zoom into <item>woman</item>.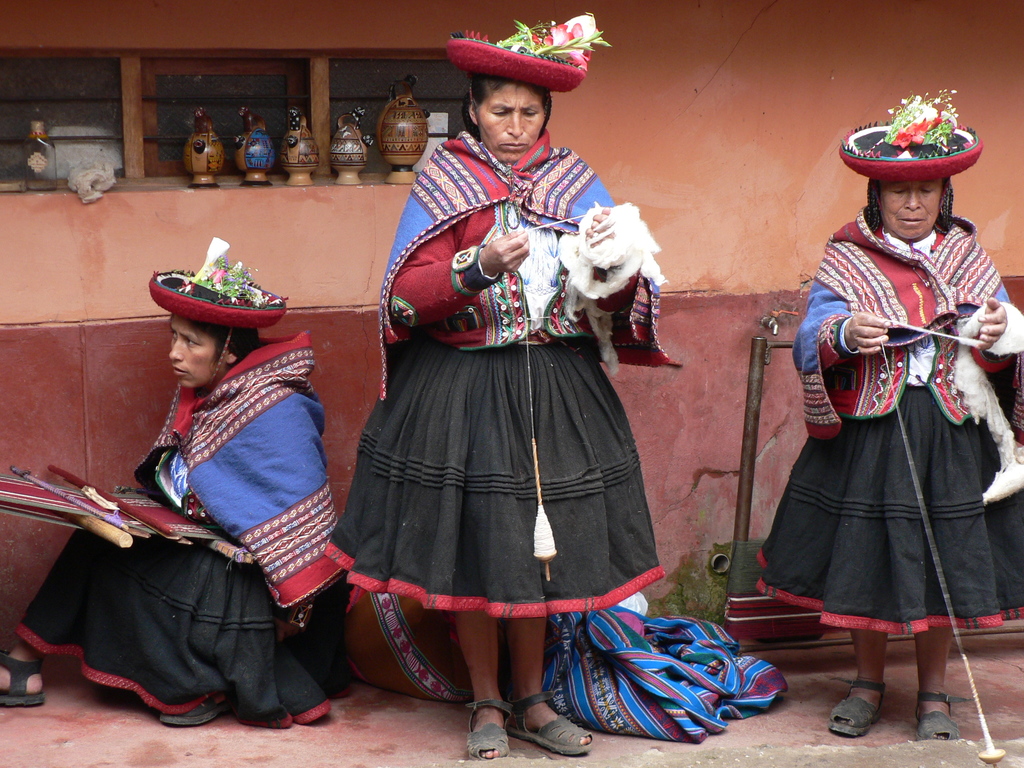
Zoom target: x1=323 y1=77 x2=679 y2=751.
